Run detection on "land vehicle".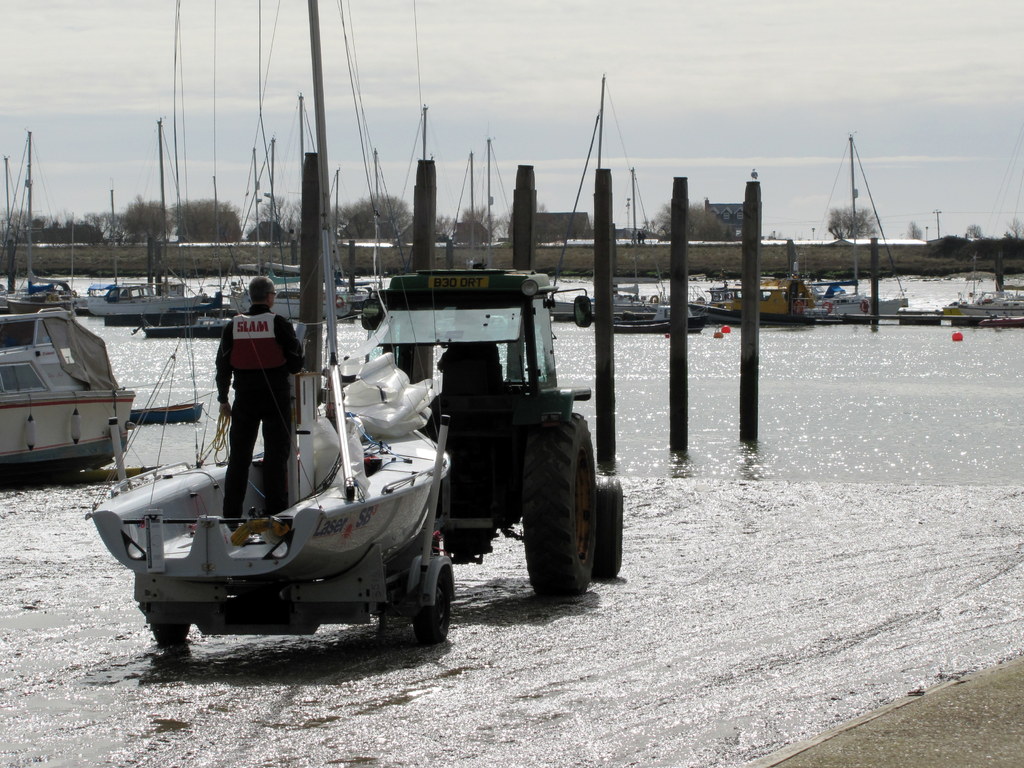
Result: (x1=134, y1=267, x2=625, y2=648).
